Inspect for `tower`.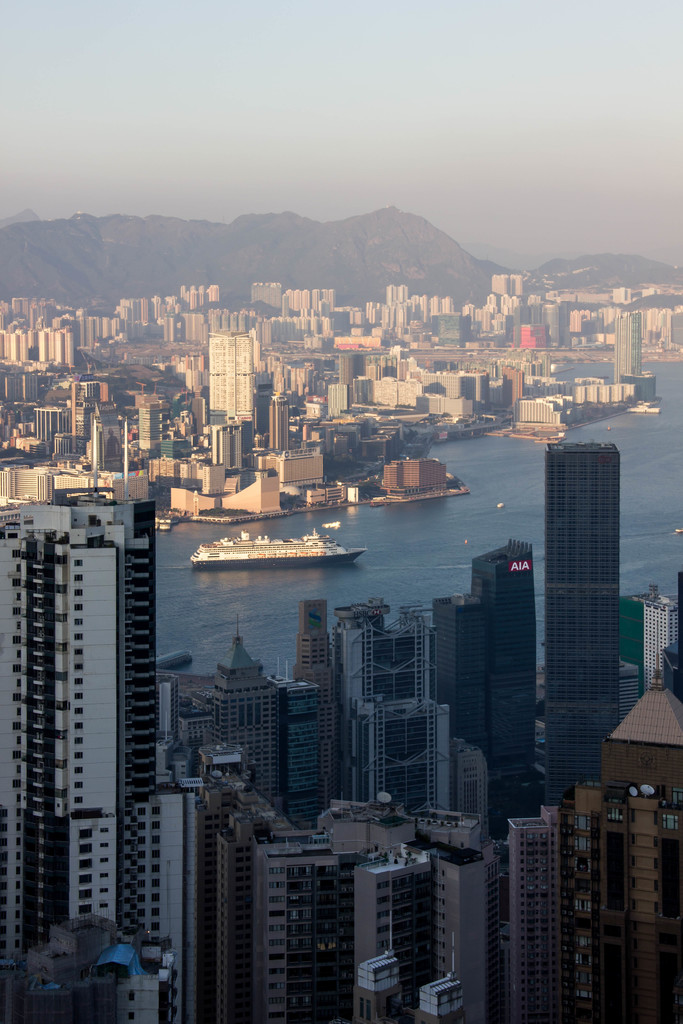
Inspection: rect(289, 606, 340, 816).
